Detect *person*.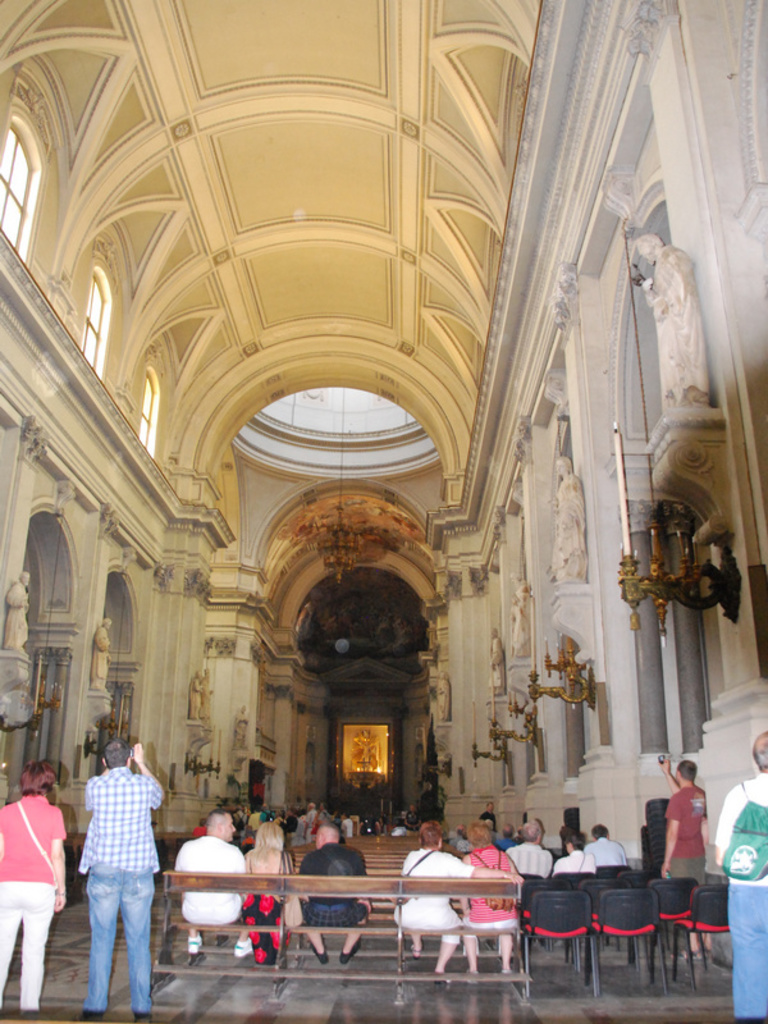
Detected at rect(173, 809, 262, 960).
